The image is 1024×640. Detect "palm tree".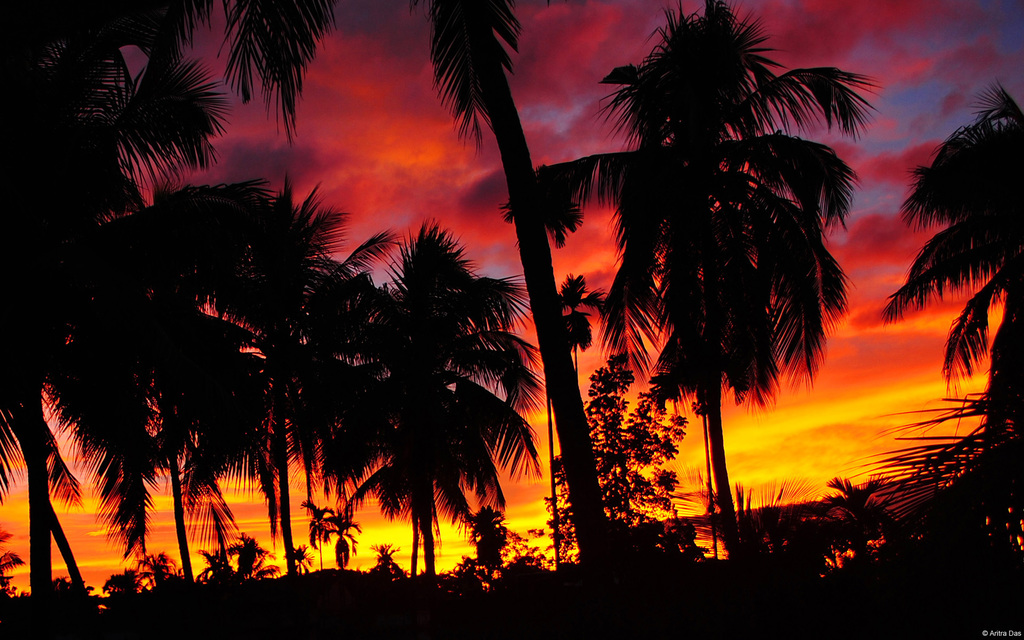
Detection: bbox(796, 362, 1023, 594).
